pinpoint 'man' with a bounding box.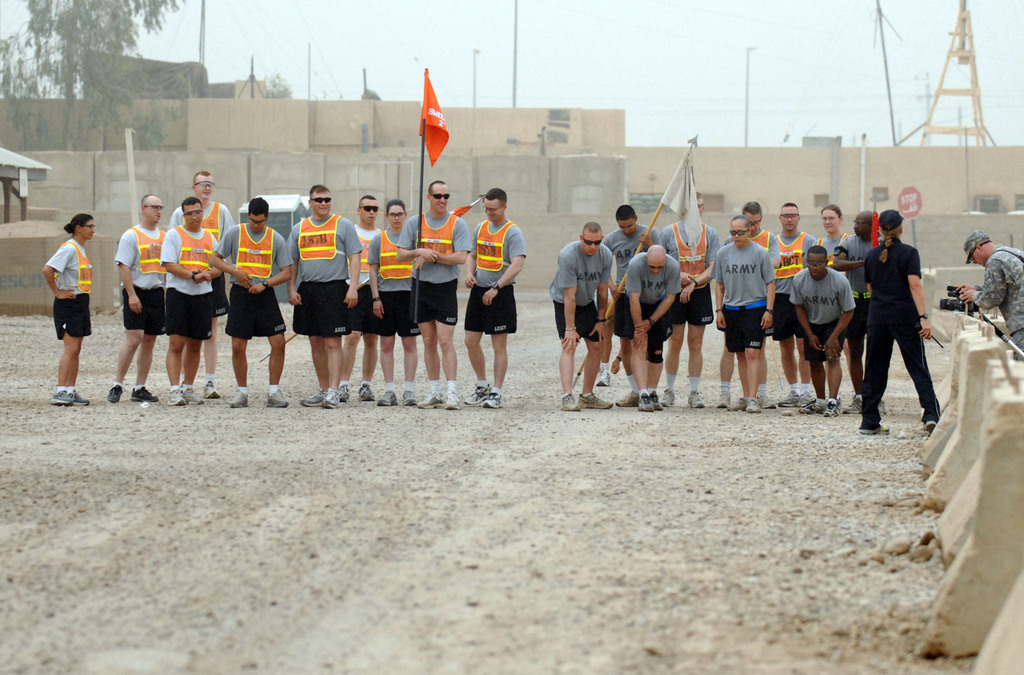
region(724, 200, 771, 413).
